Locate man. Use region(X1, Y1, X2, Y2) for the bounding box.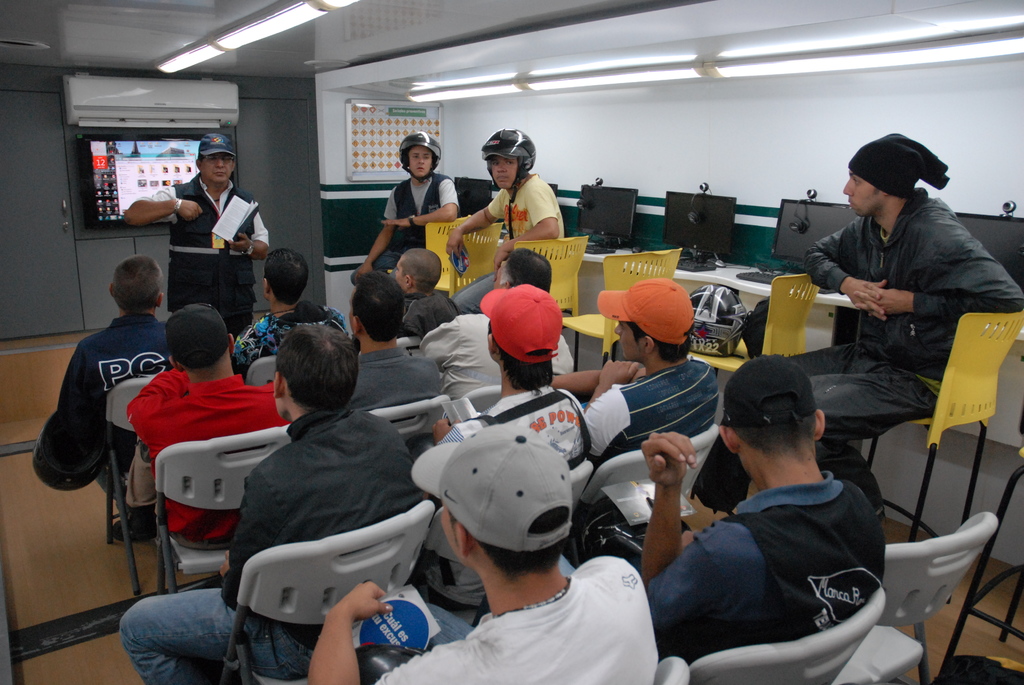
region(303, 426, 660, 684).
